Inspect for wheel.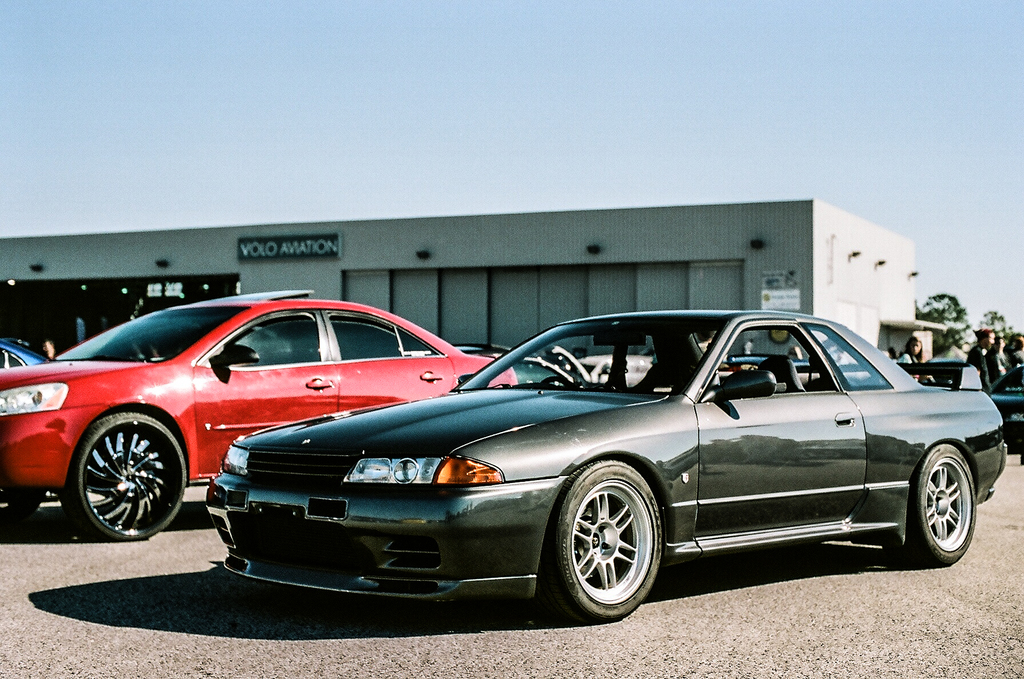
Inspection: locate(58, 411, 186, 549).
